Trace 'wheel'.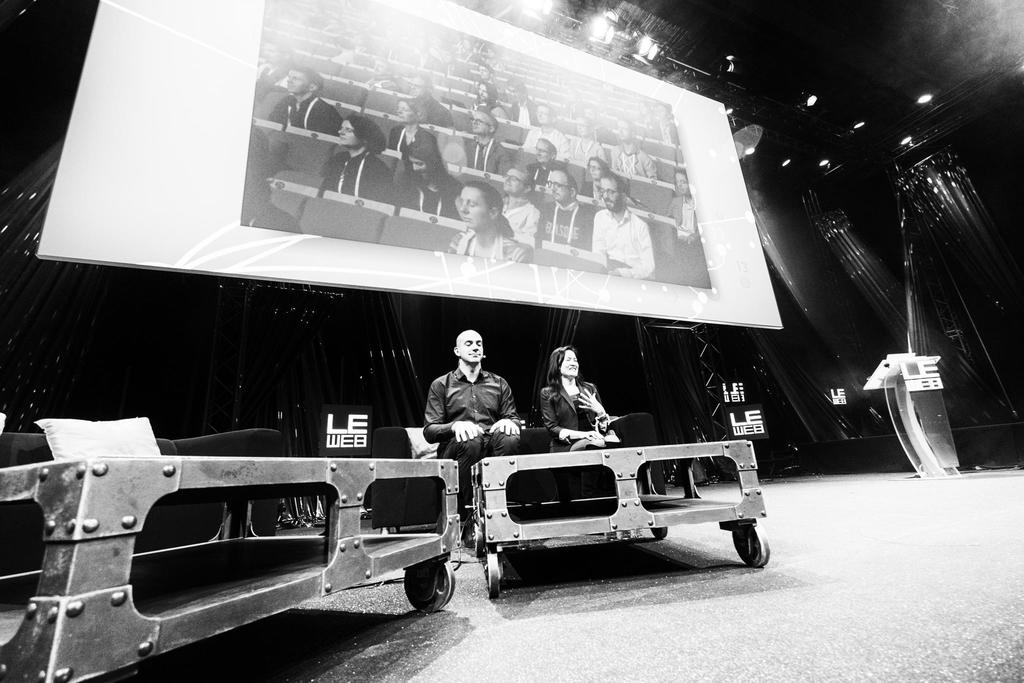
Traced to box=[722, 508, 772, 573].
